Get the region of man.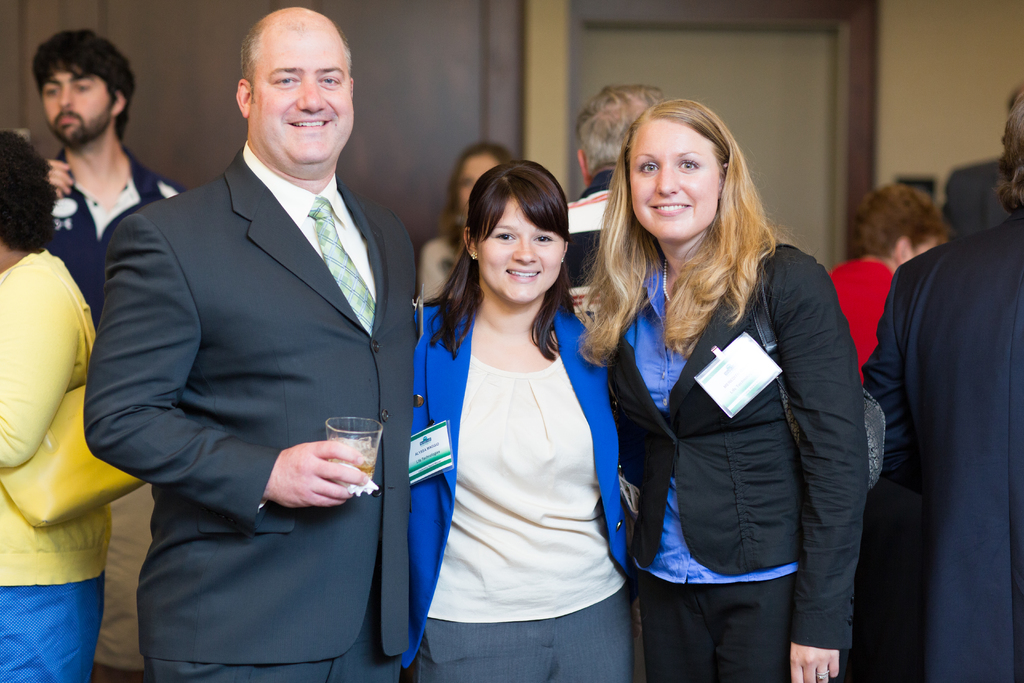
{"left": 29, "top": 26, "right": 182, "bottom": 682}.
